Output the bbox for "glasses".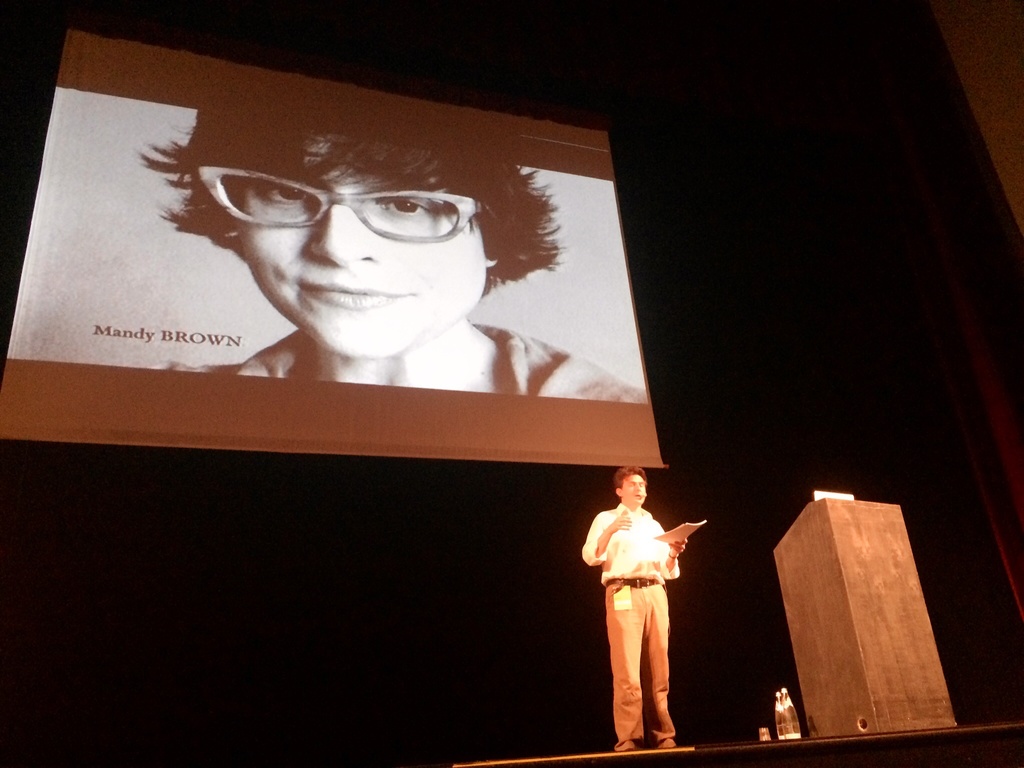
rect(190, 168, 479, 245).
